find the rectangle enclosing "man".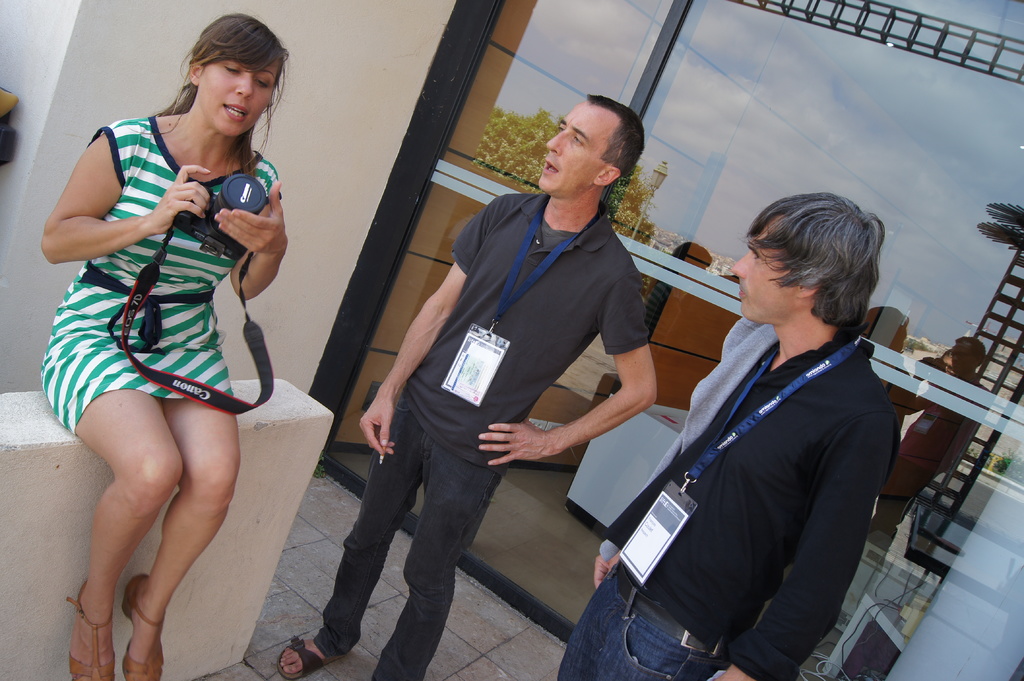
box=[275, 93, 657, 680].
